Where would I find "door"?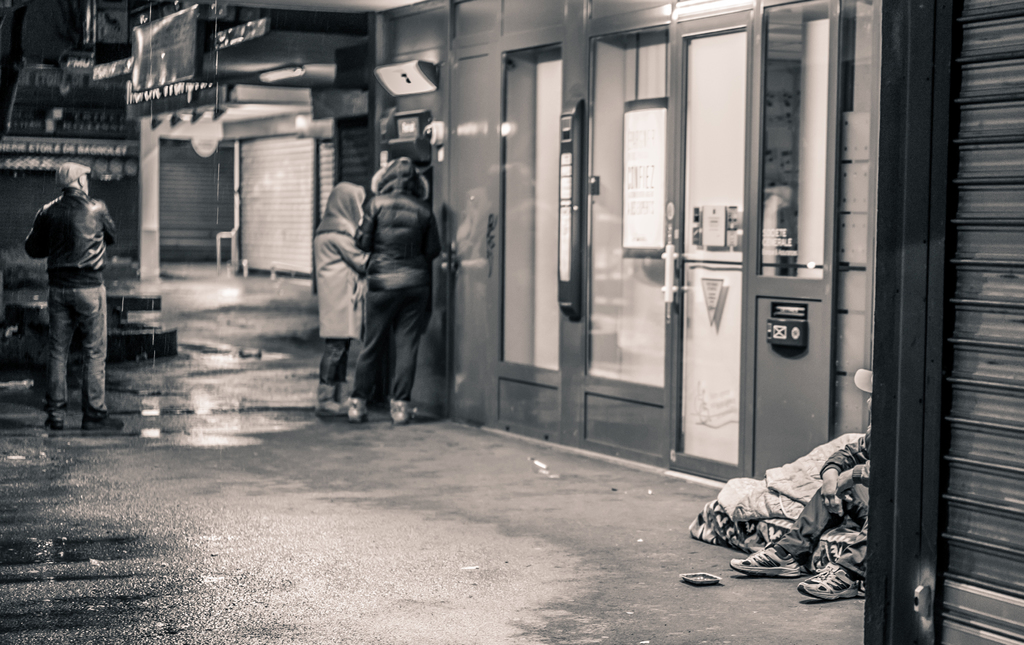
At [x1=681, y1=33, x2=749, y2=466].
